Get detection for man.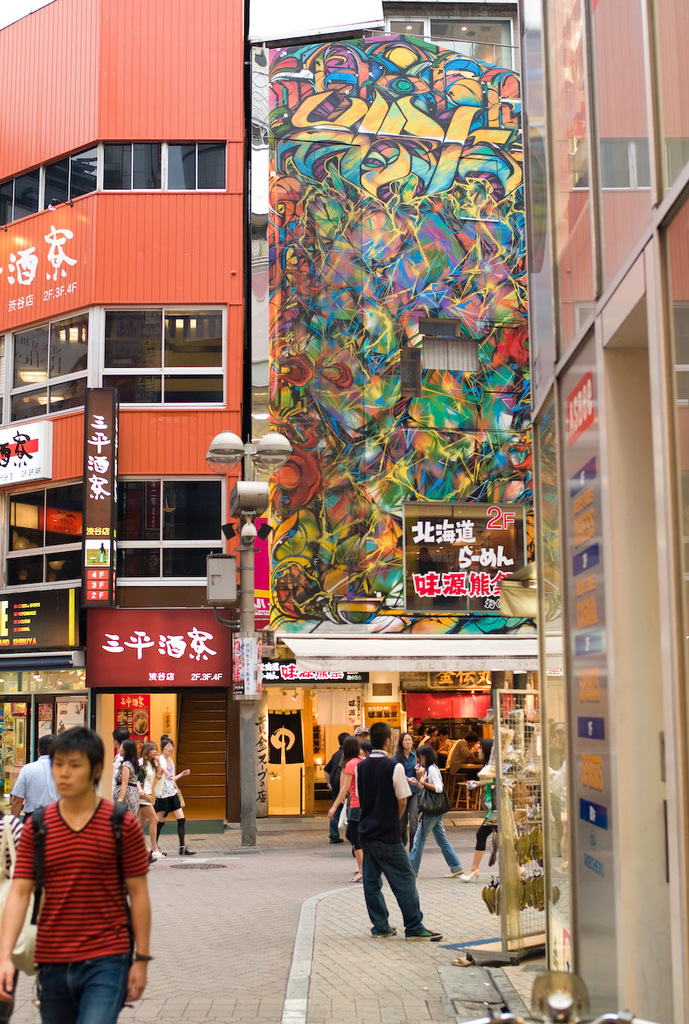
Detection: select_region(338, 734, 429, 934).
